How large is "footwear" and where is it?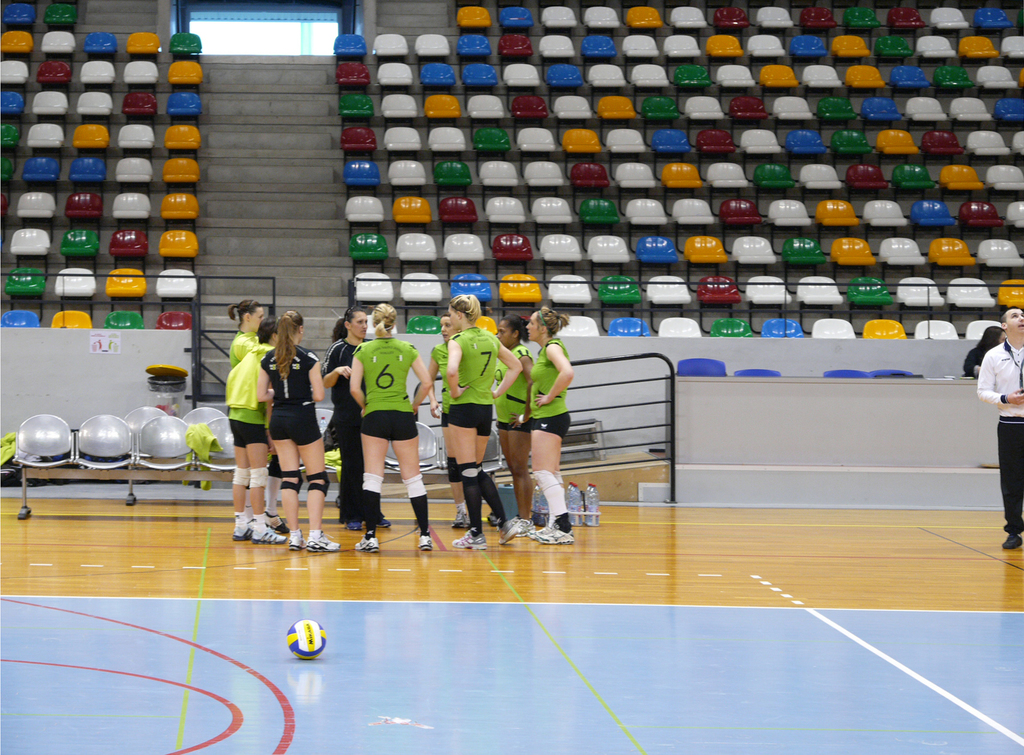
Bounding box: rect(289, 529, 304, 552).
